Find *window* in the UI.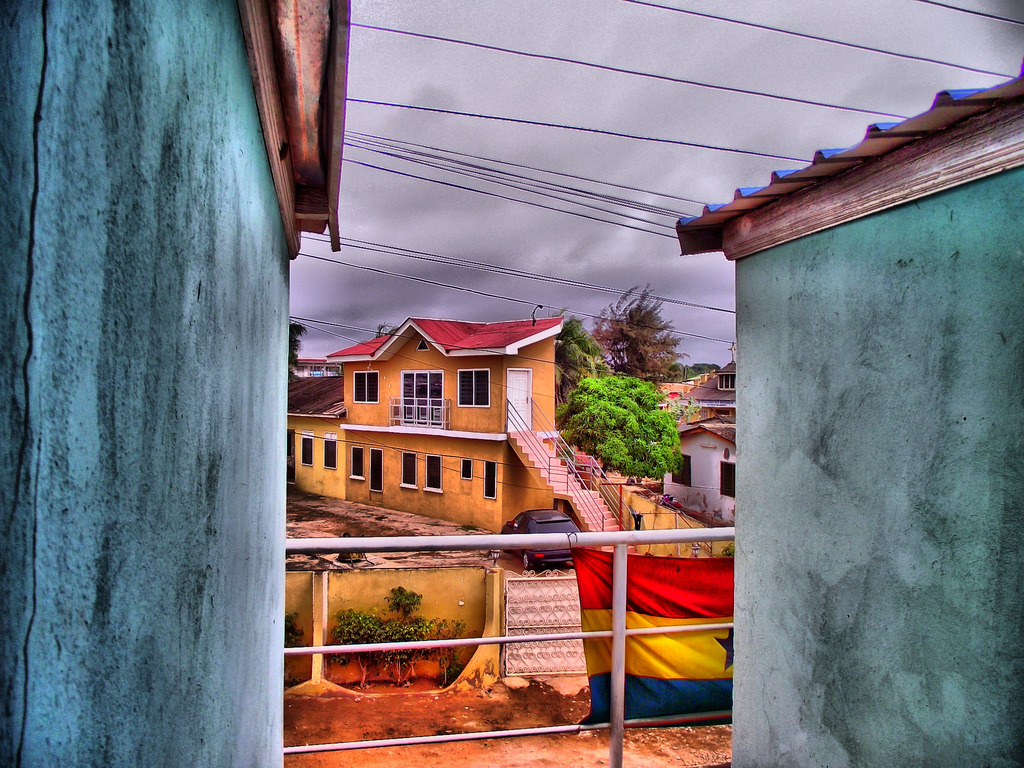
UI element at [left=298, top=429, right=314, bottom=465].
